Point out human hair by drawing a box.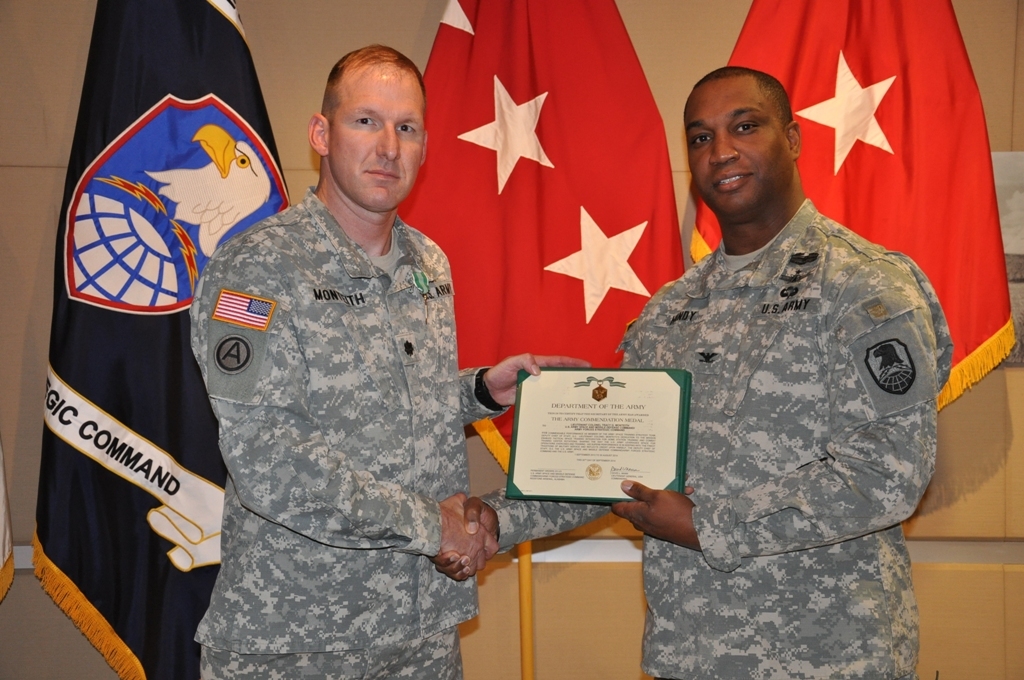
locate(690, 62, 794, 125).
